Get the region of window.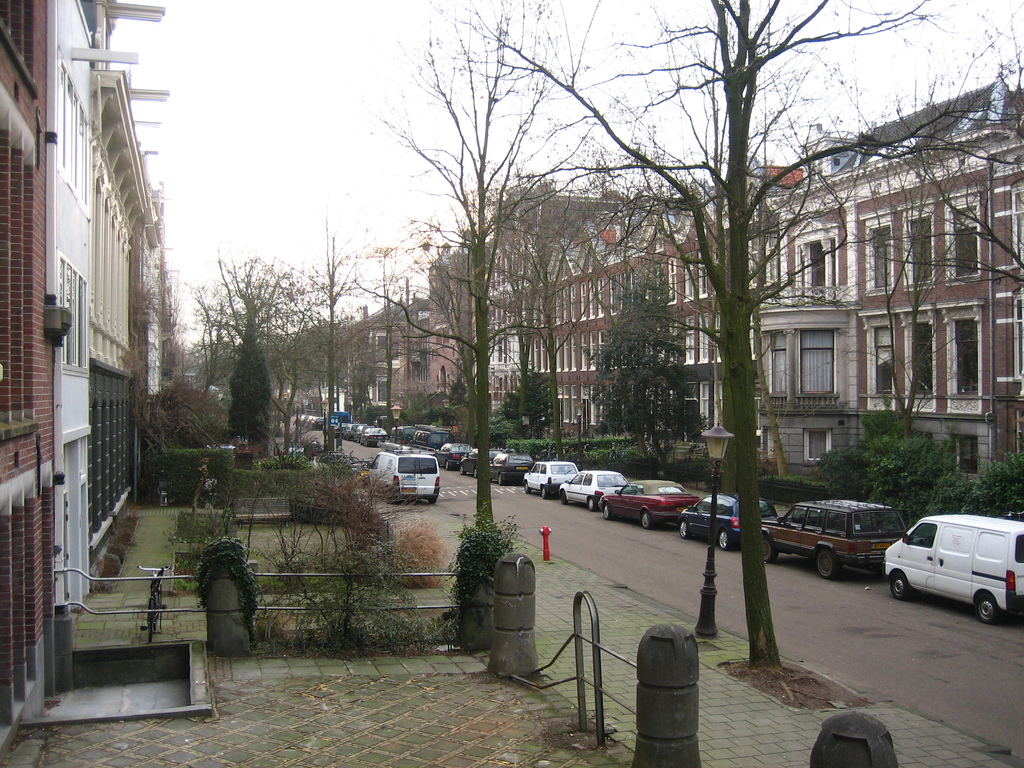
588 281 597 322.
